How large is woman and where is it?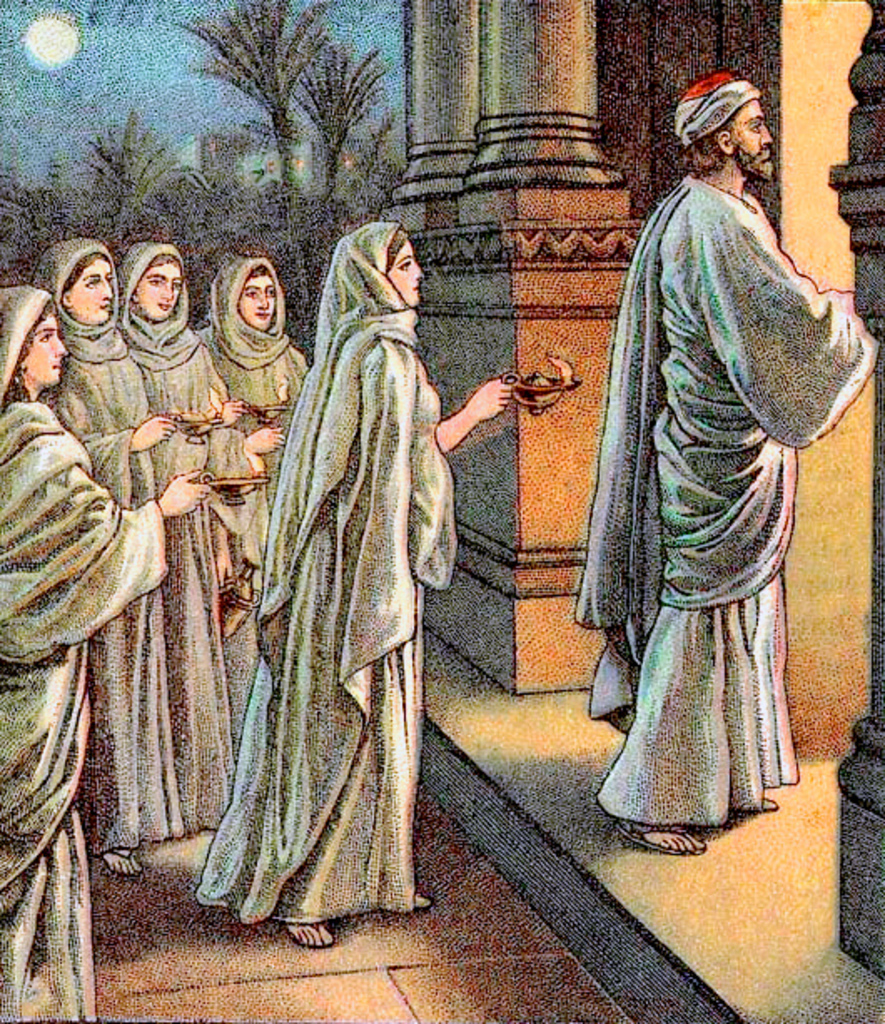
Bounding box: (109,234,284,847).
